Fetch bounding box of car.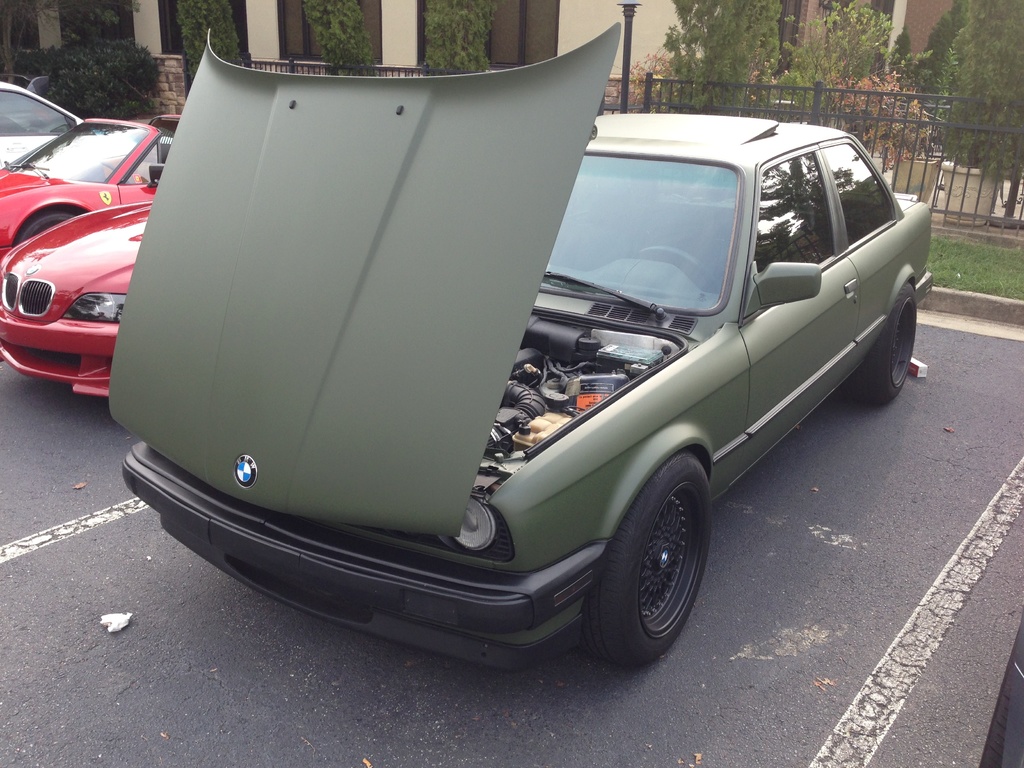
Bbox: bbox=[0, 118, 166, 262].
